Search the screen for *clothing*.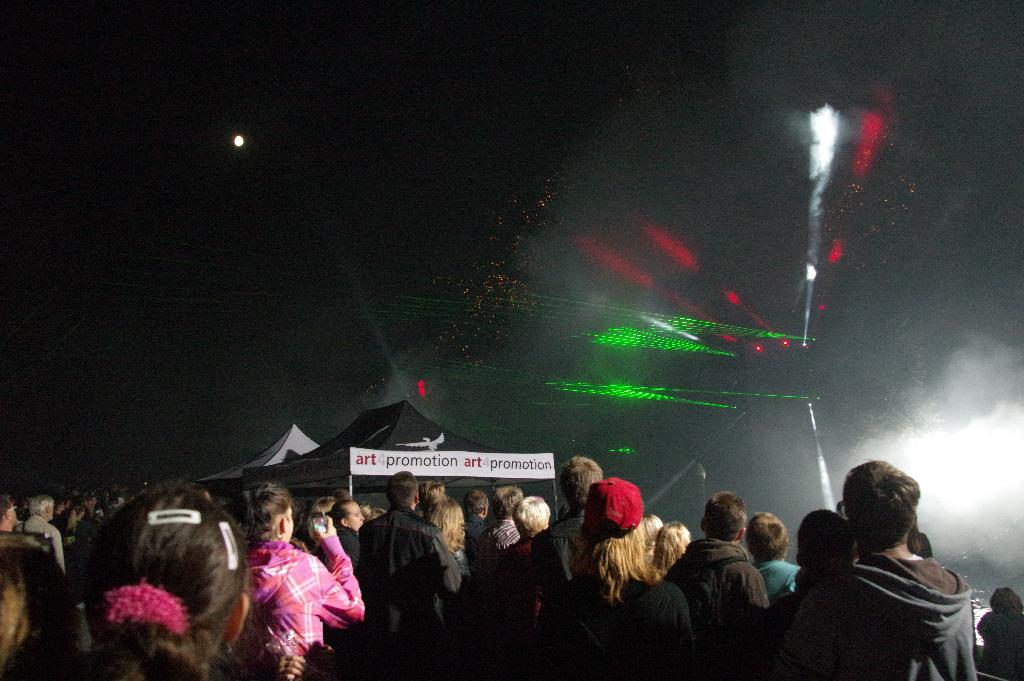
Found at x1=14 y1=516 x2=65 y2=570.
